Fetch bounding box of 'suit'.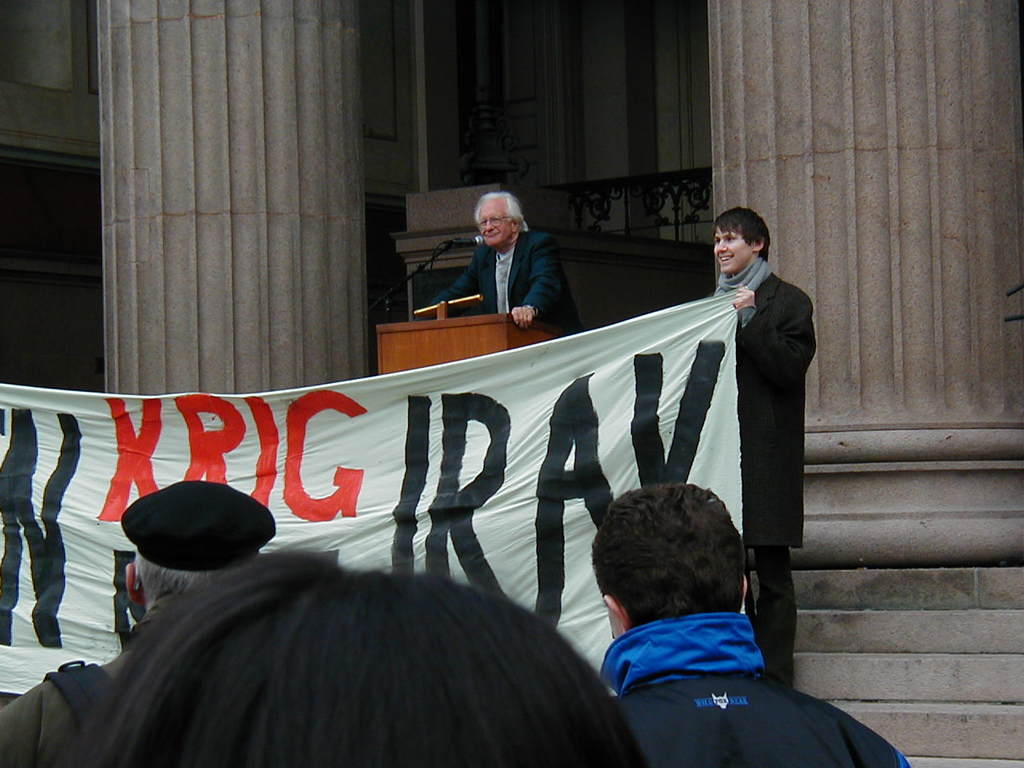
Bbox: l=418, t=227, r=573, b=337.
